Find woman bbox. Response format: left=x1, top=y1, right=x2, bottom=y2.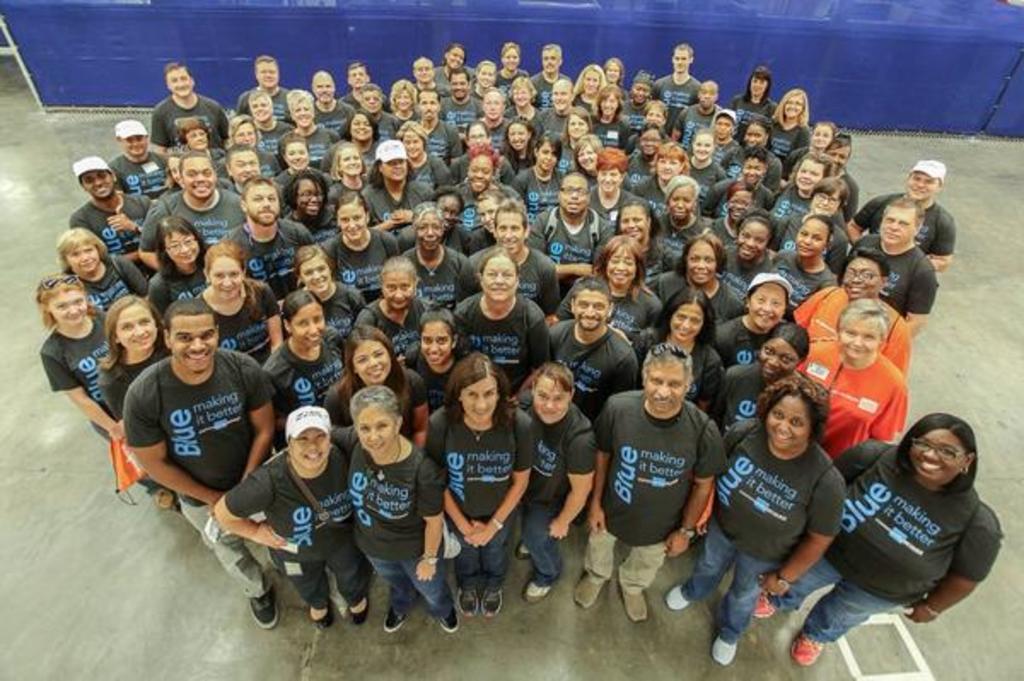
left=790, top=297, right=911, bottom=466.
